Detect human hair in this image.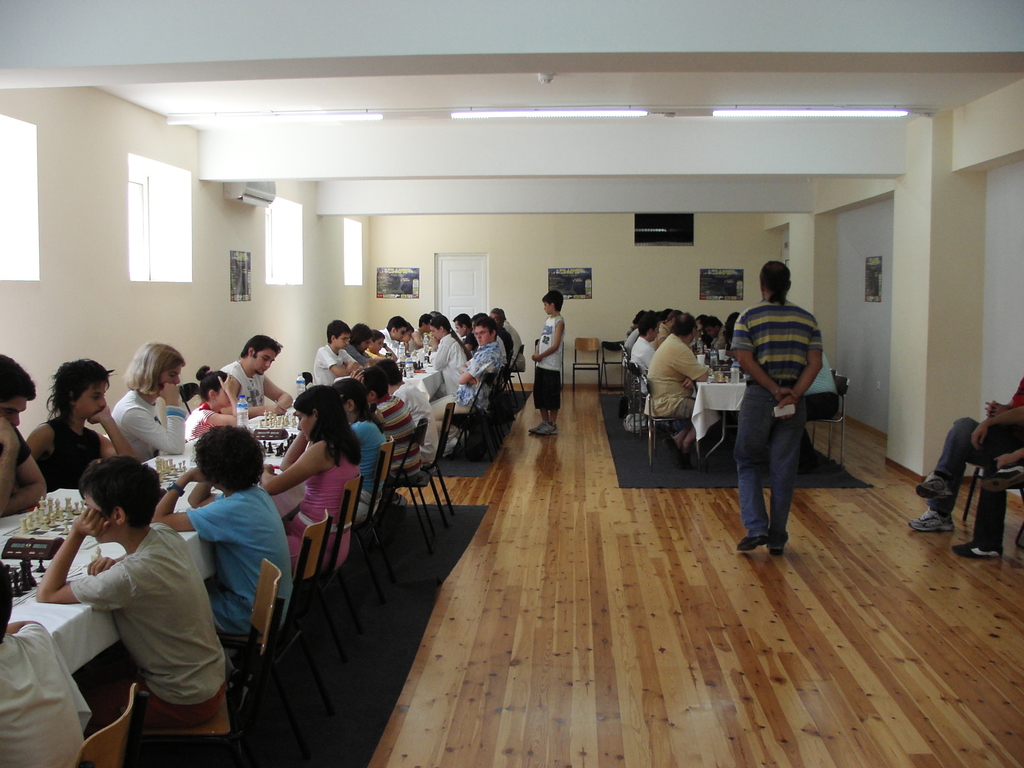
Detection: [x1=239, y1=333, x2=284, y2=358].
